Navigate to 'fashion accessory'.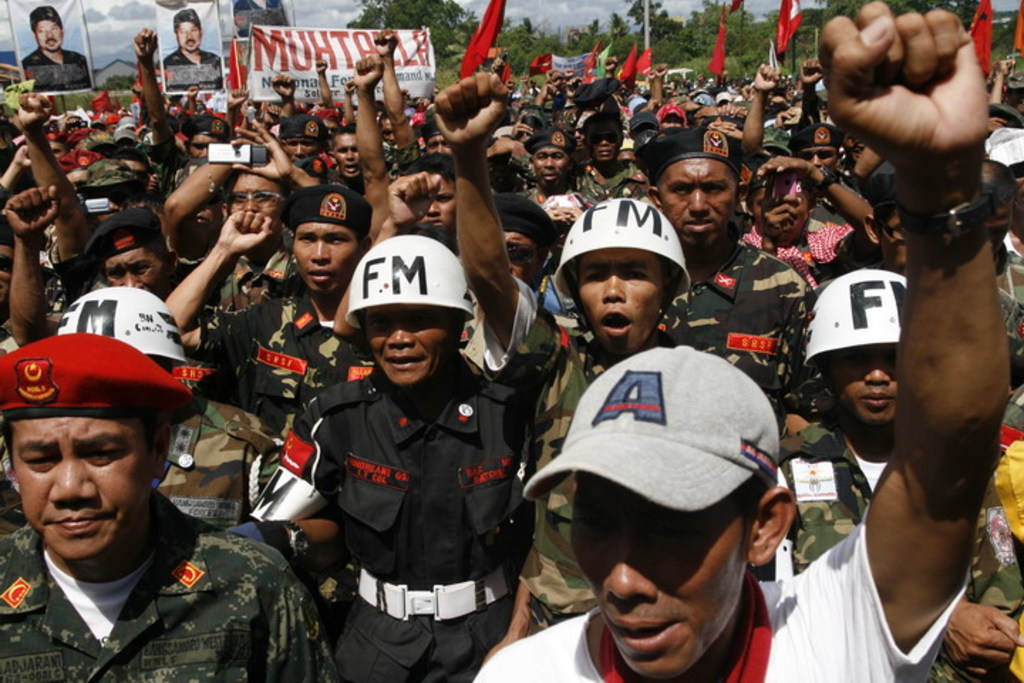
Navigation target: detection(273, 517, 310, 563).
